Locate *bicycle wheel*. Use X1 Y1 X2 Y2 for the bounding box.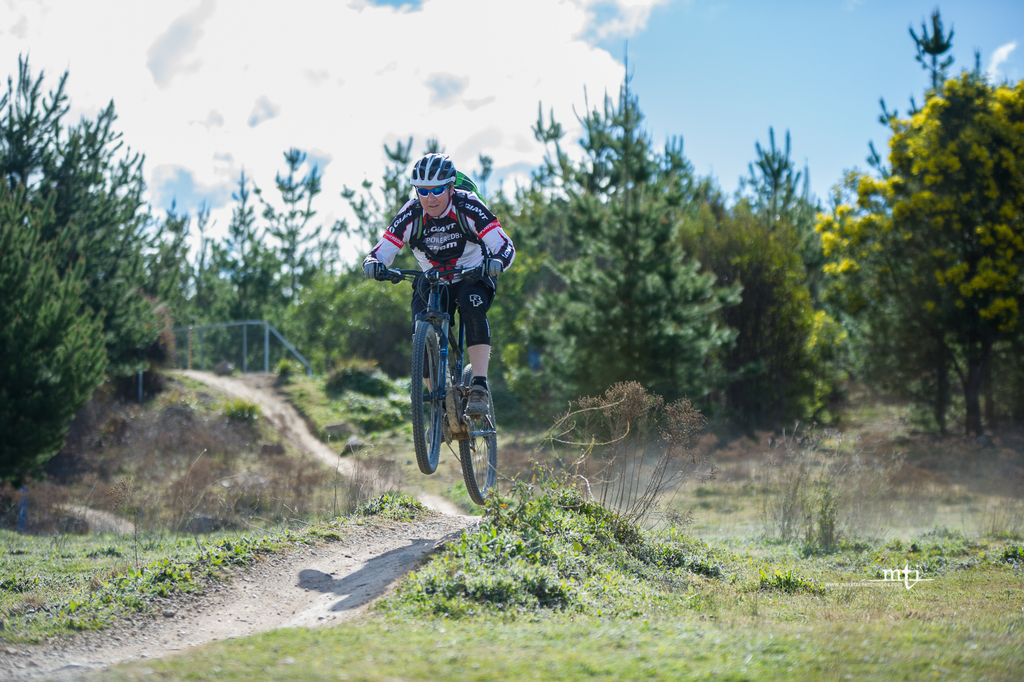
461 375 499 507.
